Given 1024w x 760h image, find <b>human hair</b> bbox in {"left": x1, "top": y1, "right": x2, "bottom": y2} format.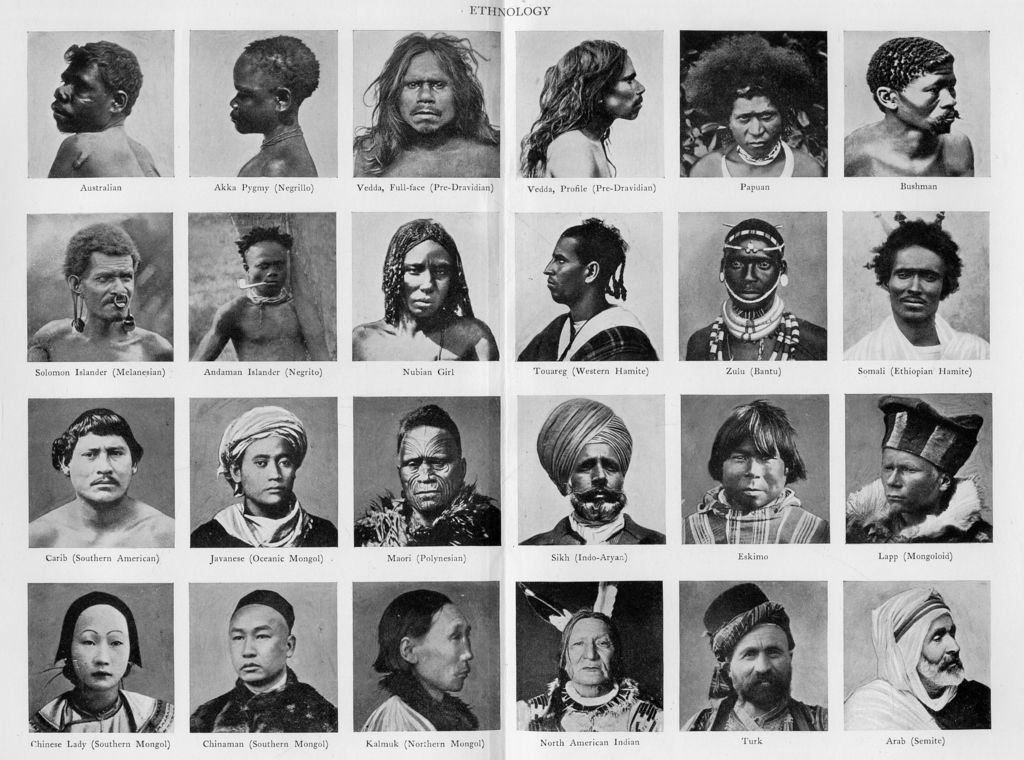
{"left": 236, "top": 227, "right": 292, "bottom": 273}.
